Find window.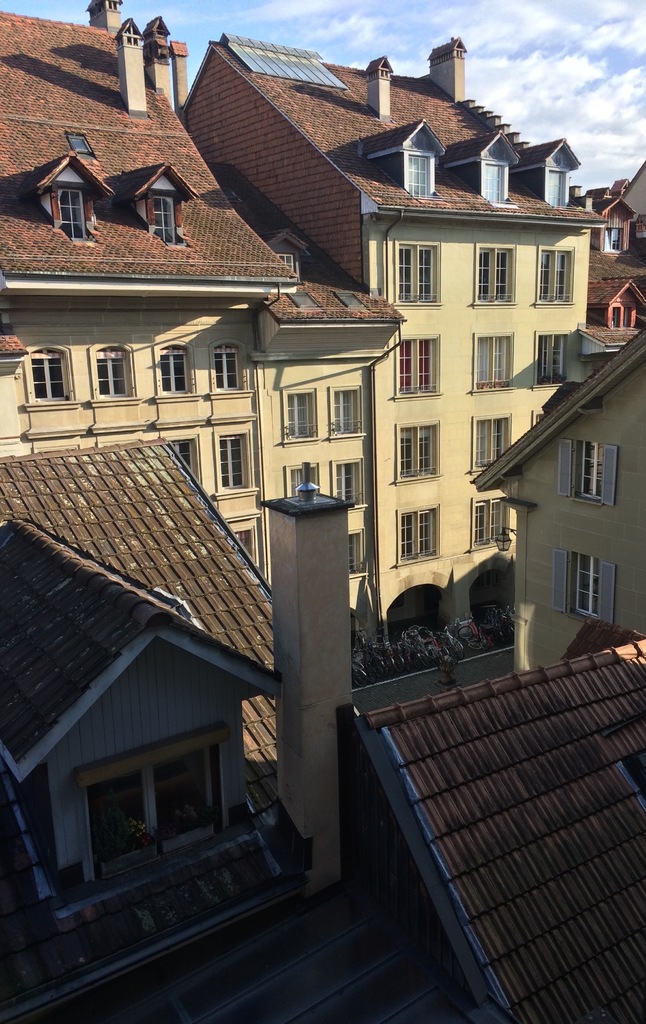
(left=233, top=525, right=262, bottom=567).
